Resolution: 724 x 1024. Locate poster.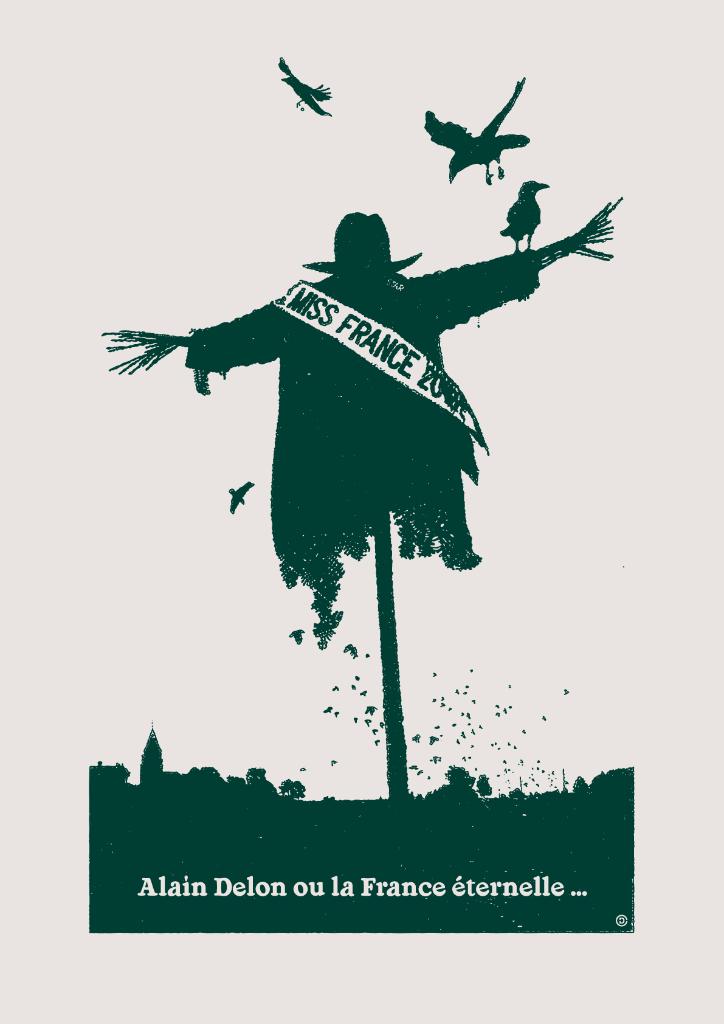
(left=0, top=1, right=723, bottom=1023).
